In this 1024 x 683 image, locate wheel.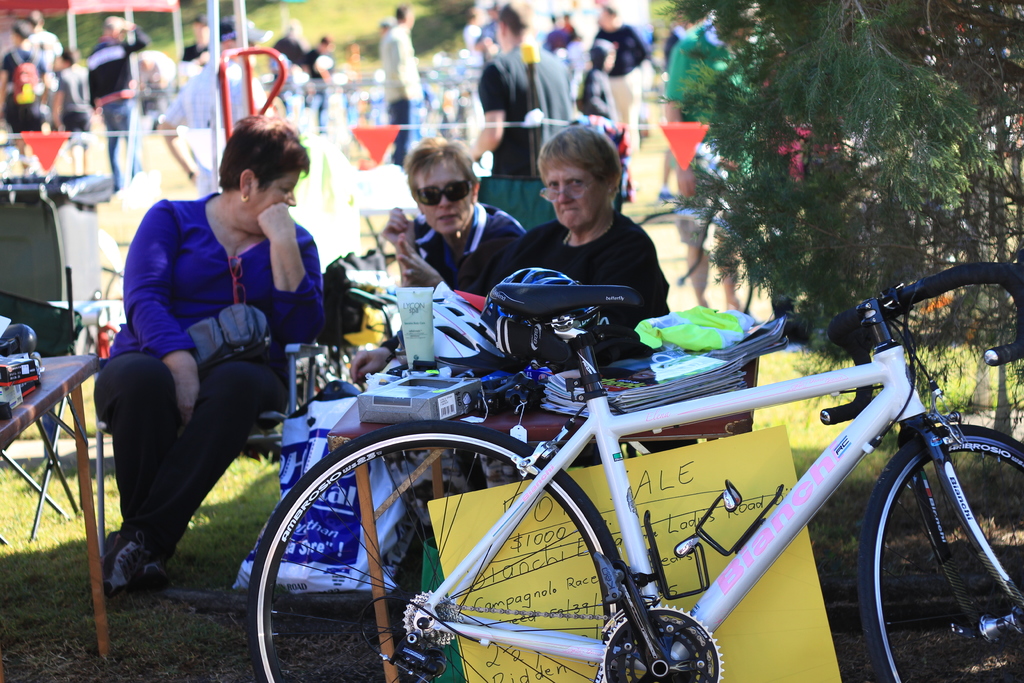
Bounding box: [x1=862, y1=423, x2=1023, y2=682].
